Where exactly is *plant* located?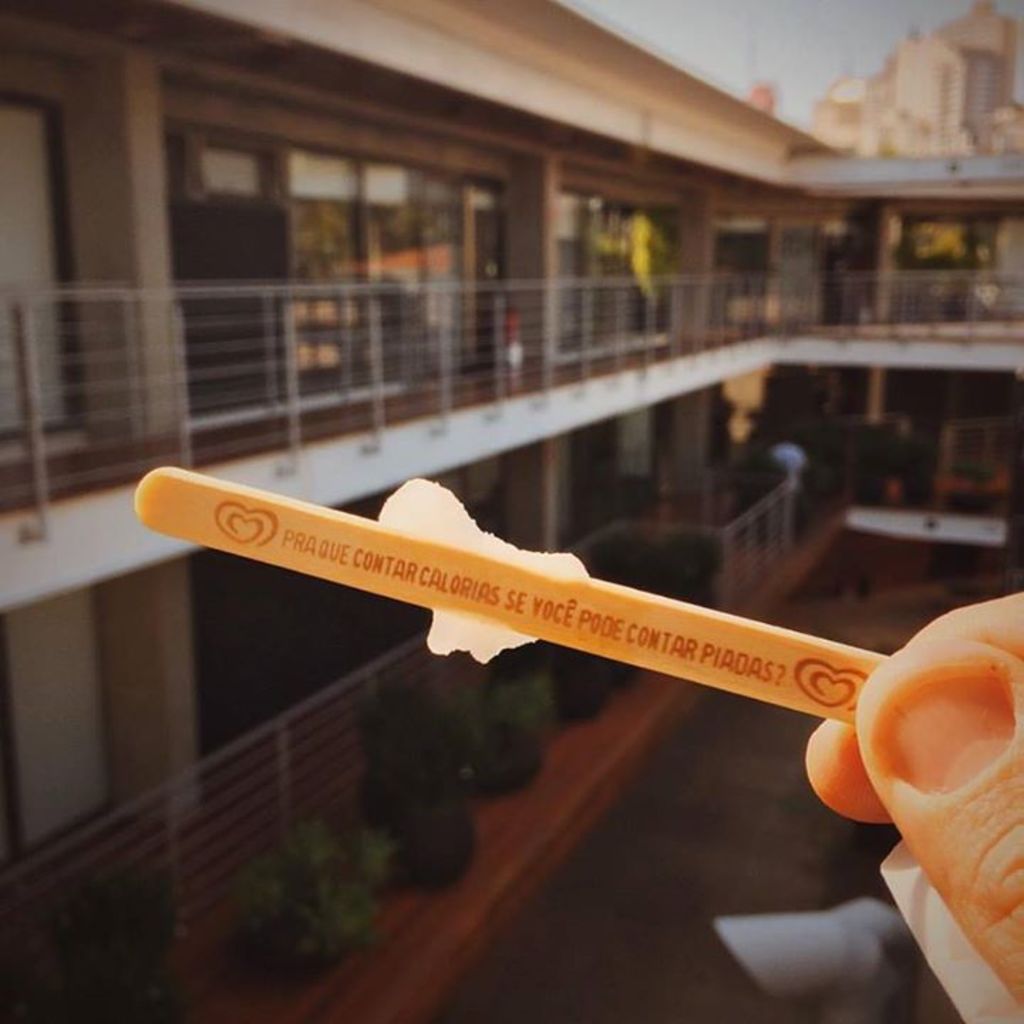
Its bounding box is pyautogui.locateOnScreen(434, 656, 558, 798).
